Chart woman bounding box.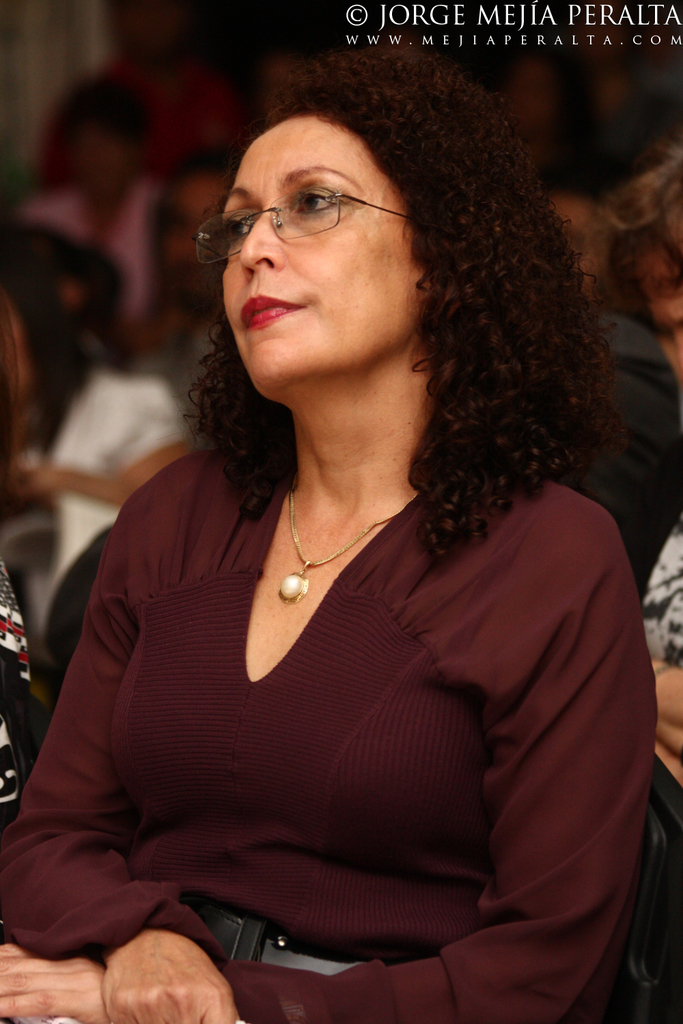
Charted: bbox=[625, 146, 682, 911].
